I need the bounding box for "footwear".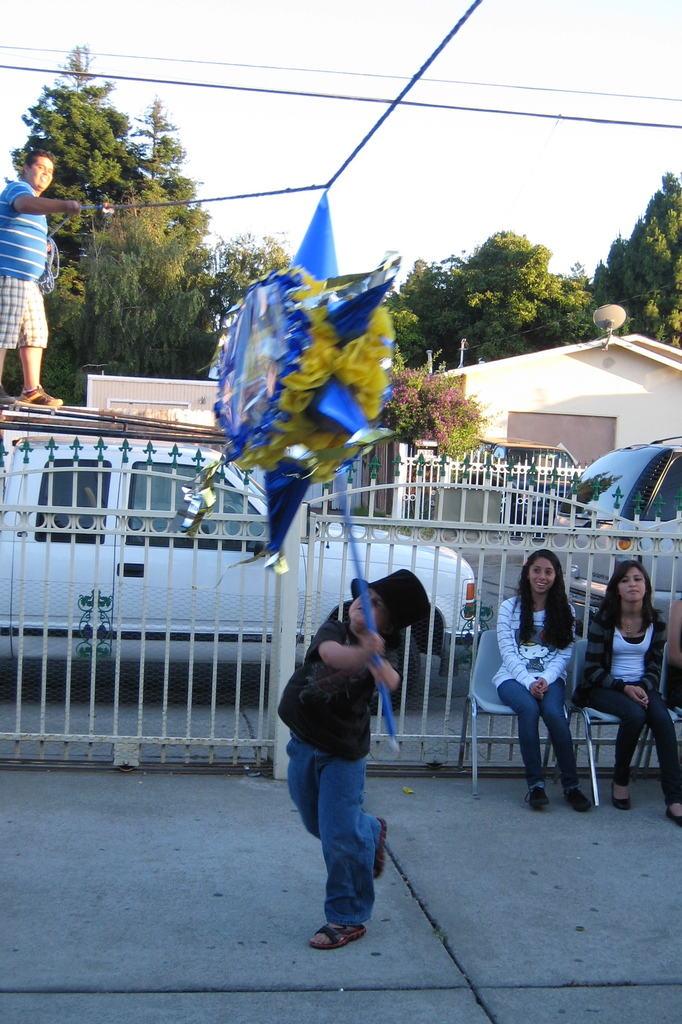
Here it is: box(309, 924, 365, 947).
